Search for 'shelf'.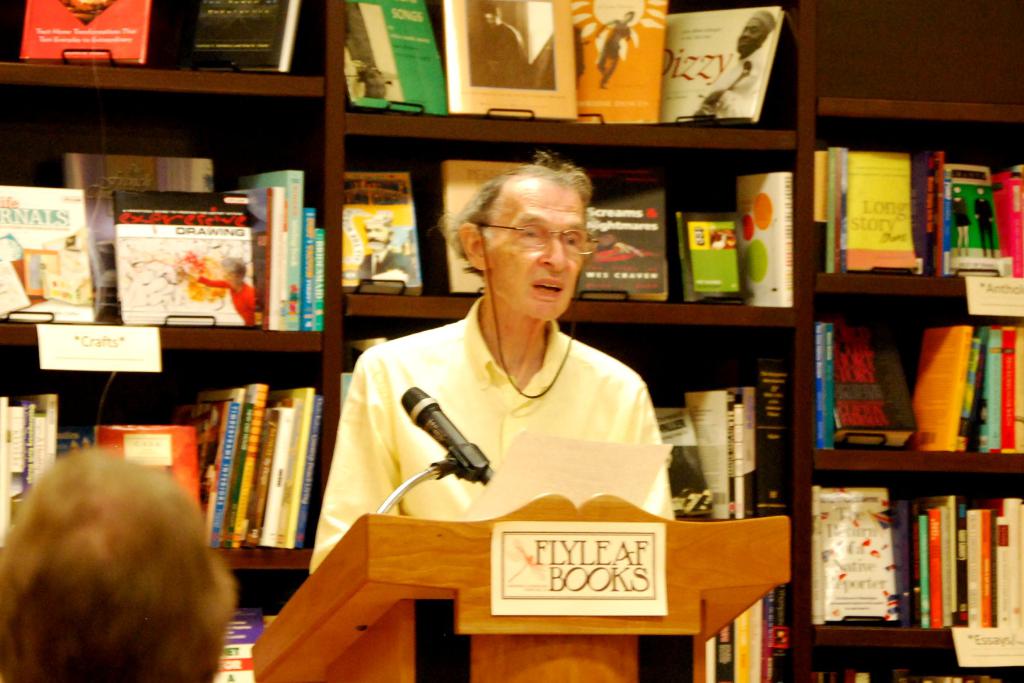
Found at {"x1": 804, "y1": 128, "x2": 1023, "y2": 300}.
